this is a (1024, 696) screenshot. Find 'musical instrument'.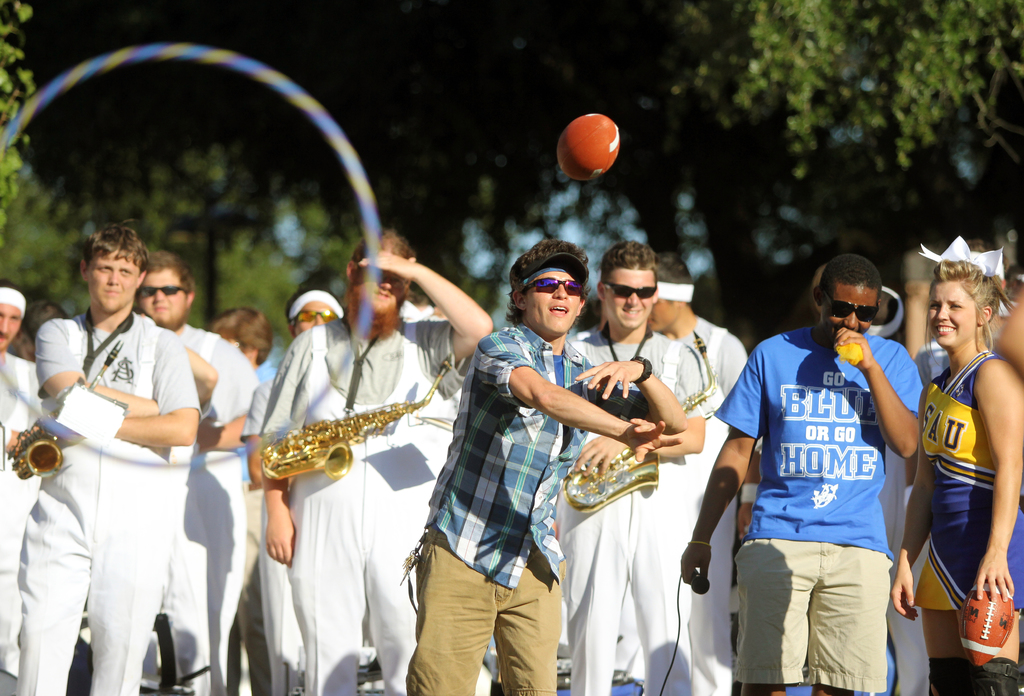
Bounding box: rect(557, 320, 725, 520).
